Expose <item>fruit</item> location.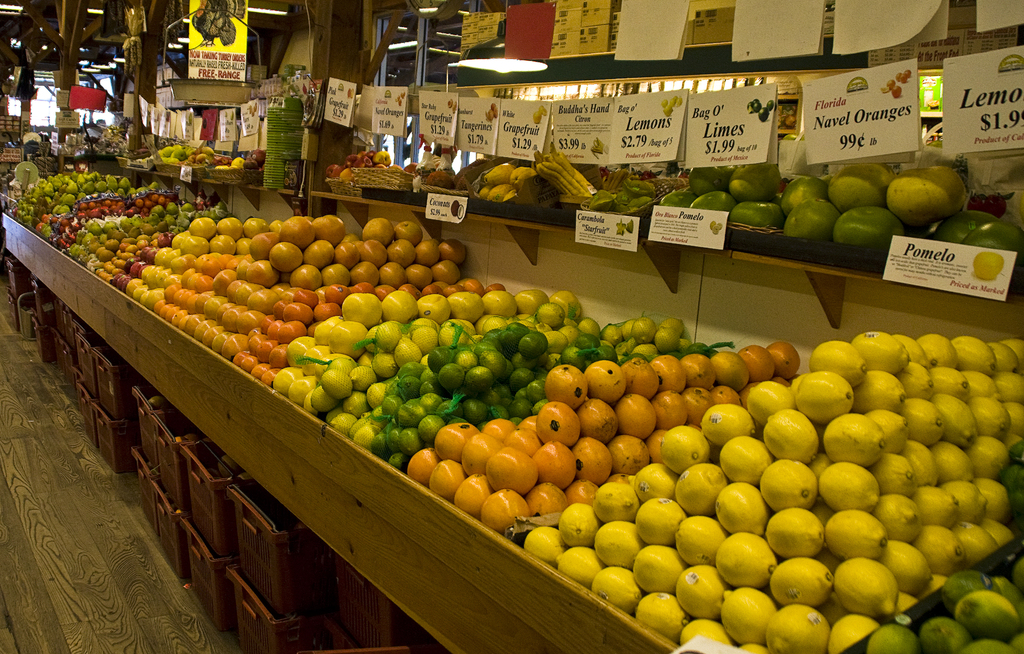
Exposed at [left=627, top=218, right=634, bottom=233].
